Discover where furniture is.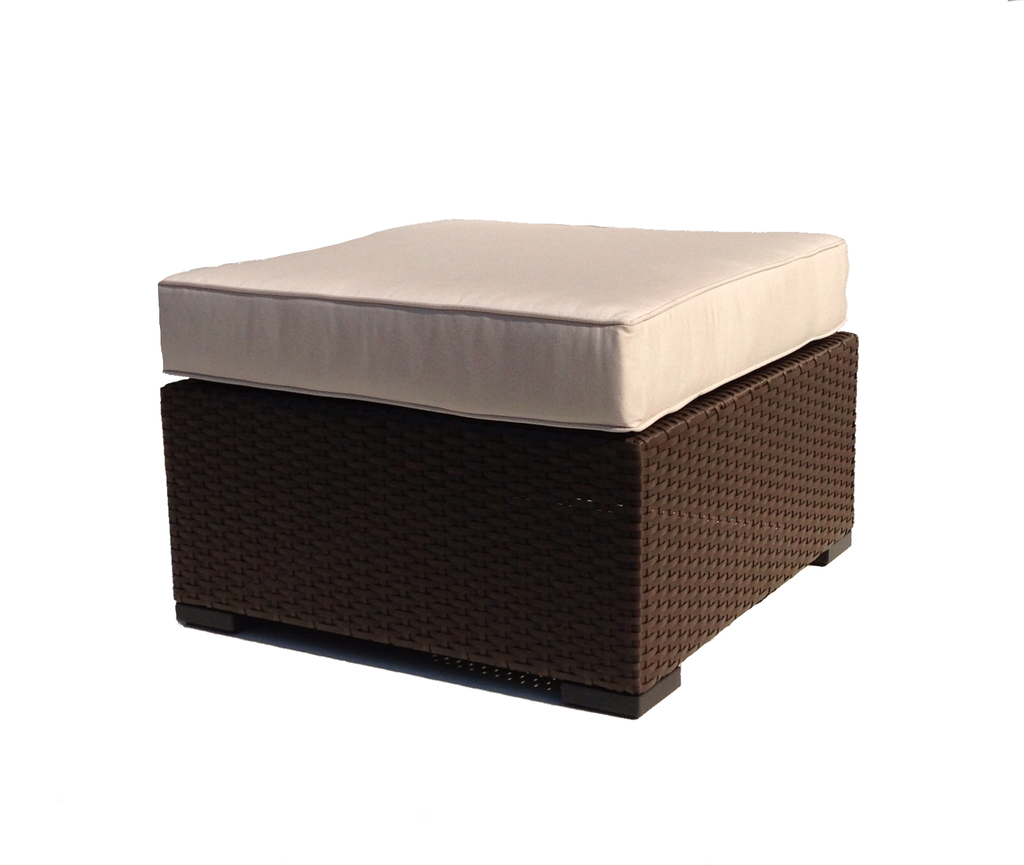
Discovered at (left=159, top=329, right=853, bottom=720).
